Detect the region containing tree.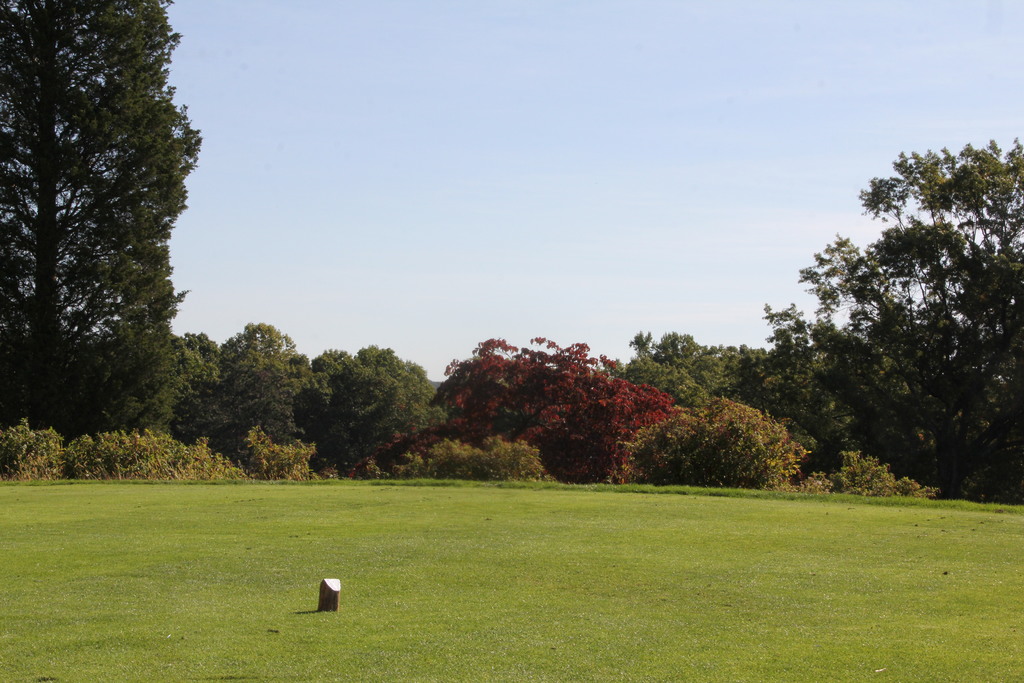
detection(362, 336, 682, 486).
